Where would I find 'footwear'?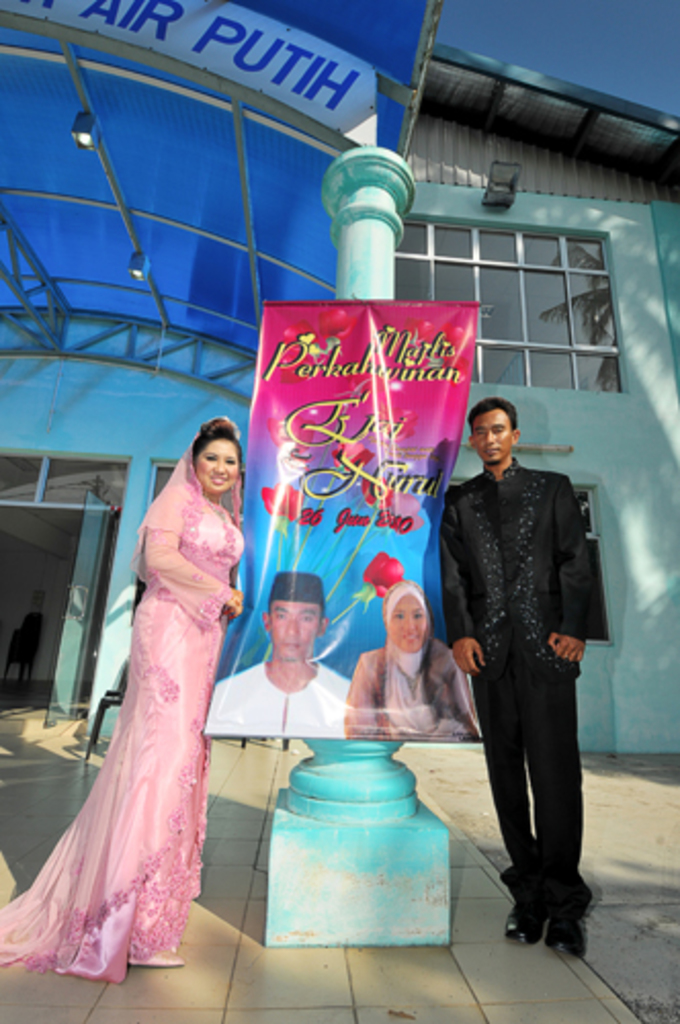
At [left=131, top=932, right=184, bottom=969].
